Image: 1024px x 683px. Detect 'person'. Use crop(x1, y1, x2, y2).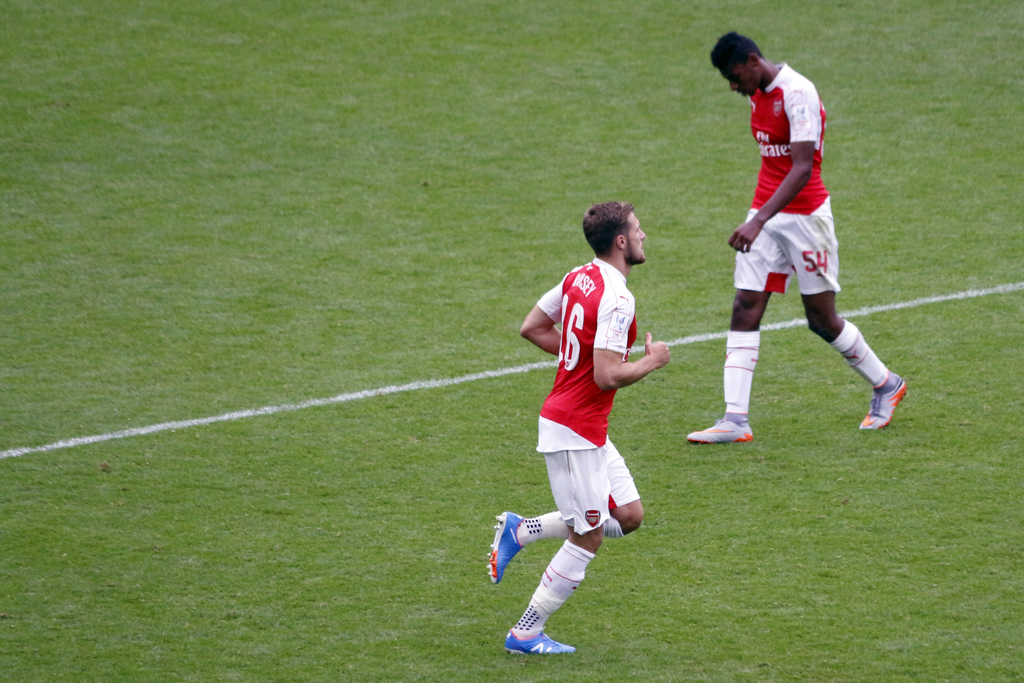
crop(705, 43, 874, 465).
